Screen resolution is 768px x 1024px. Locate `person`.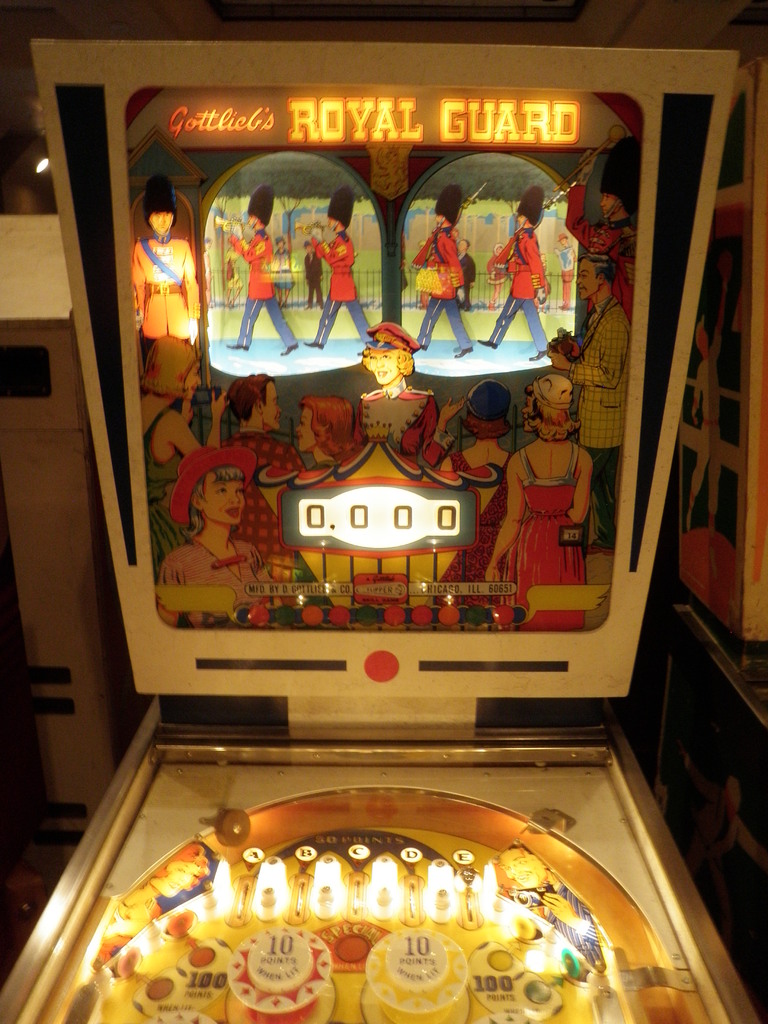
308:189:385:349.
